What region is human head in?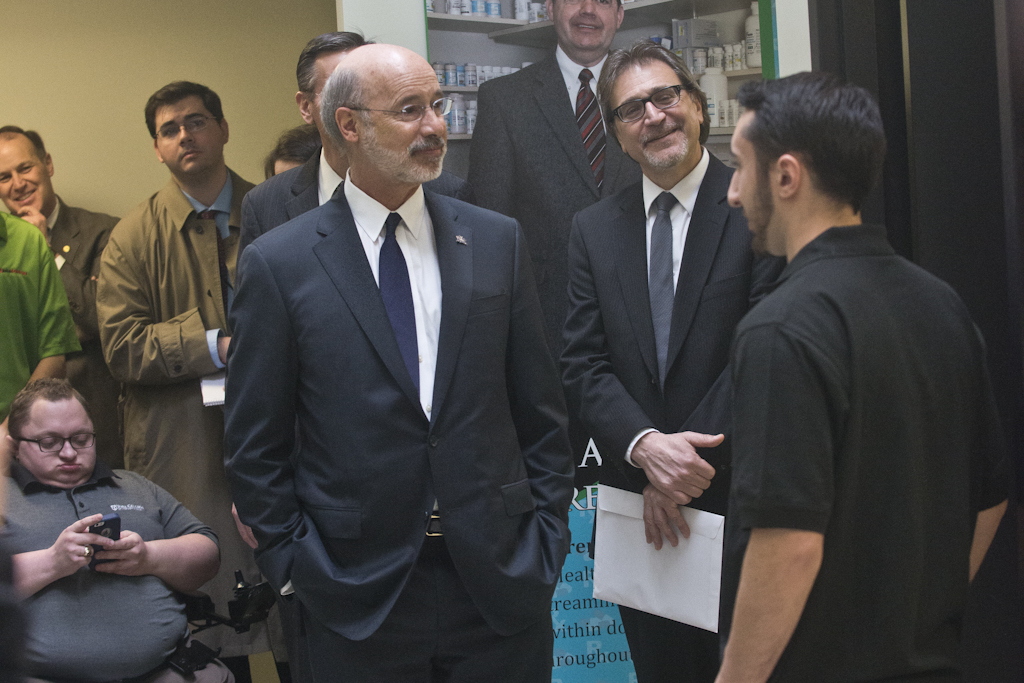
9,374,99,490.
